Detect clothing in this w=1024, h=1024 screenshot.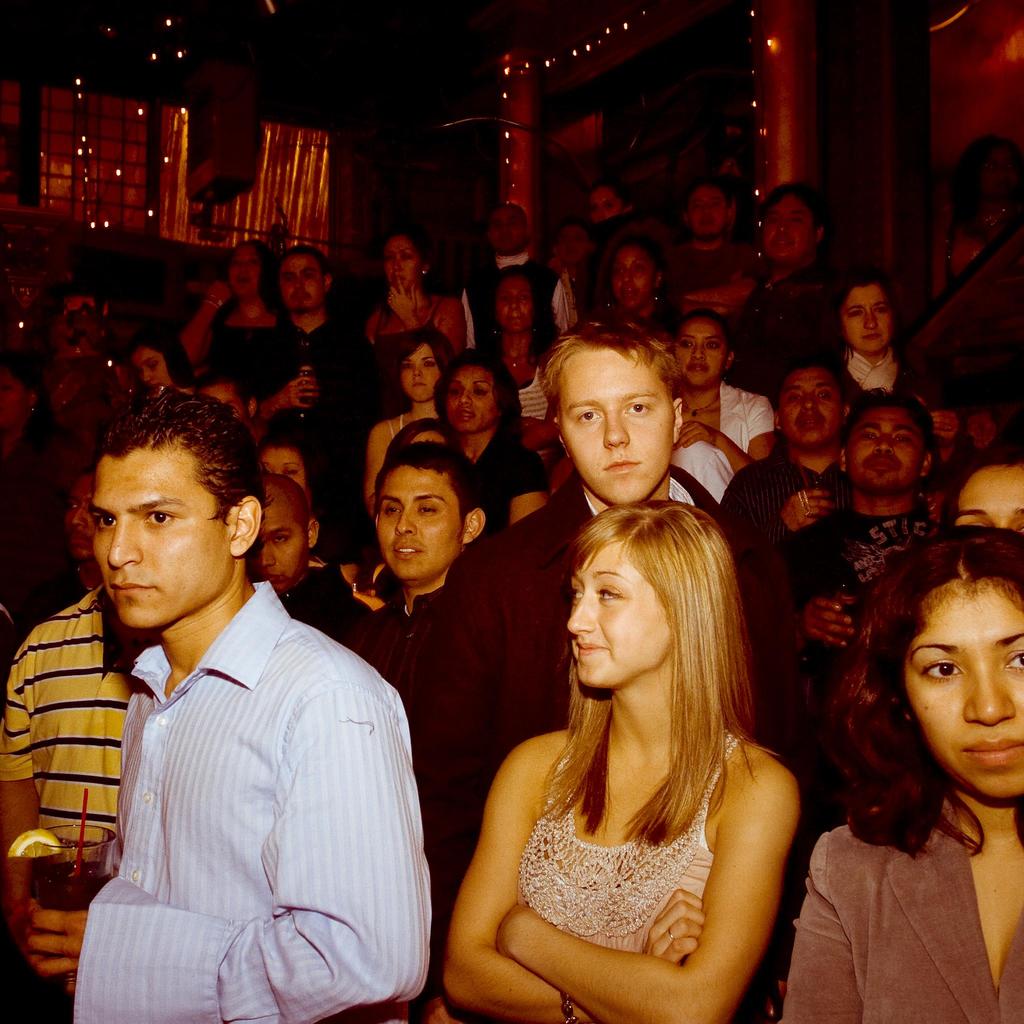
Detection: x1=203 y1=284 x2=288 y2=382.
